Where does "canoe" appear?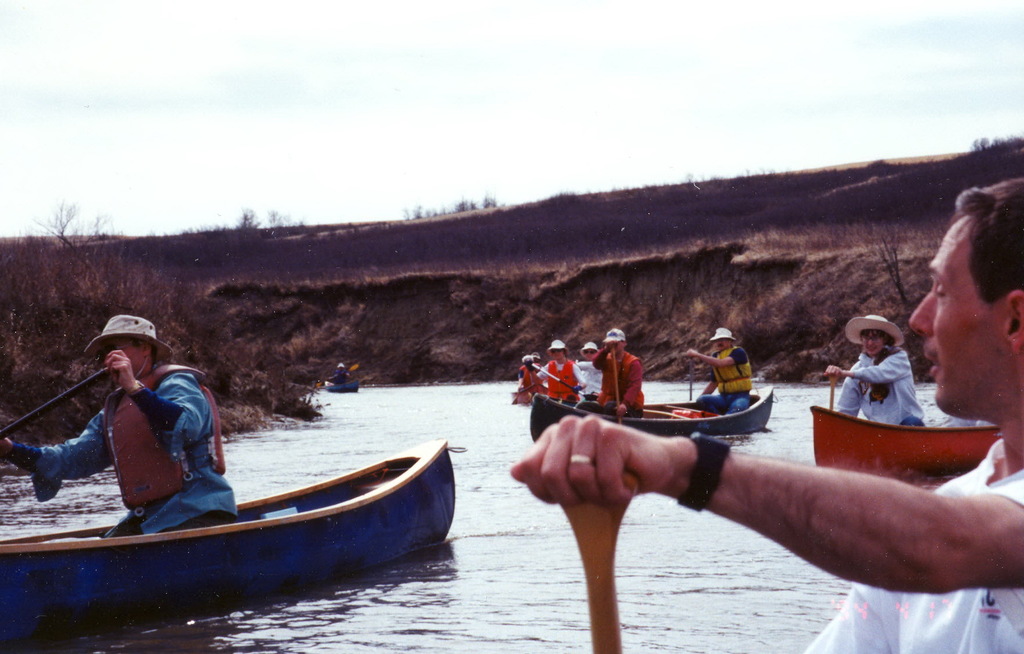
Appears at bbox=(529, 382, 770, 442).
